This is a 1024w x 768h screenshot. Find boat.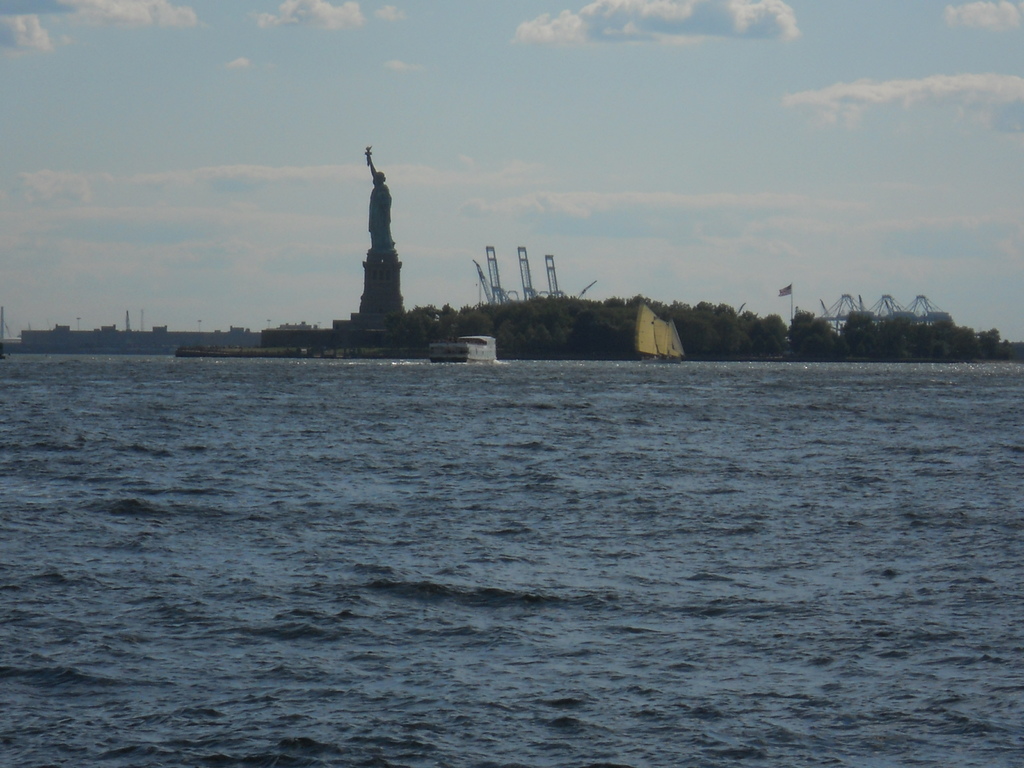
Bounding box: [621, 288, 699, 360].
